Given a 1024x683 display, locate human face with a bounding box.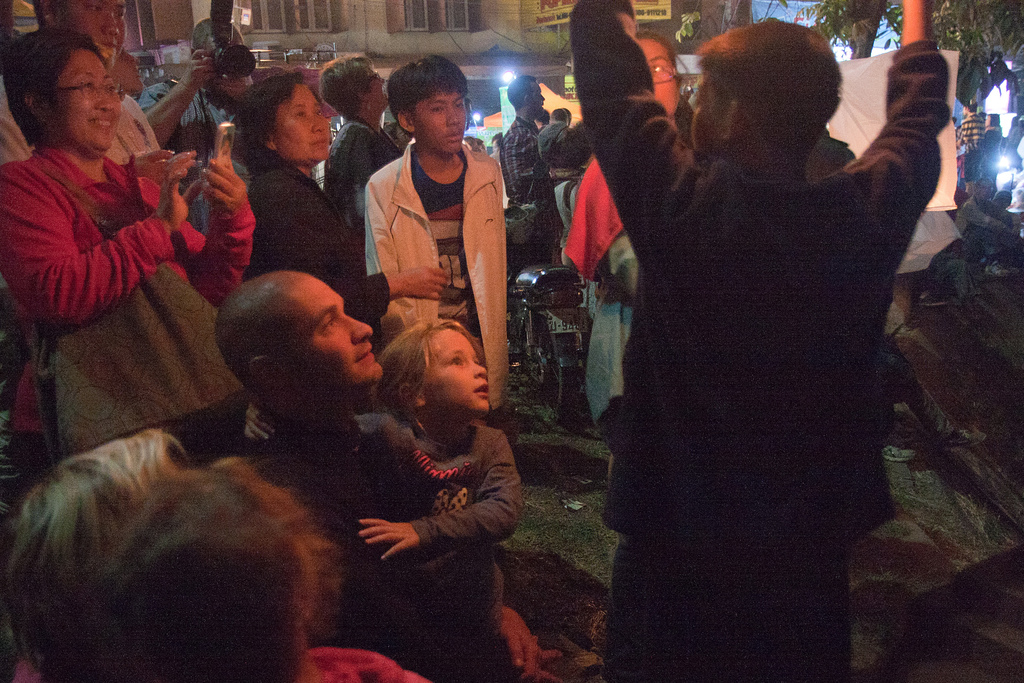
Located: (left=689, top=55, right=717, bottom=159).
